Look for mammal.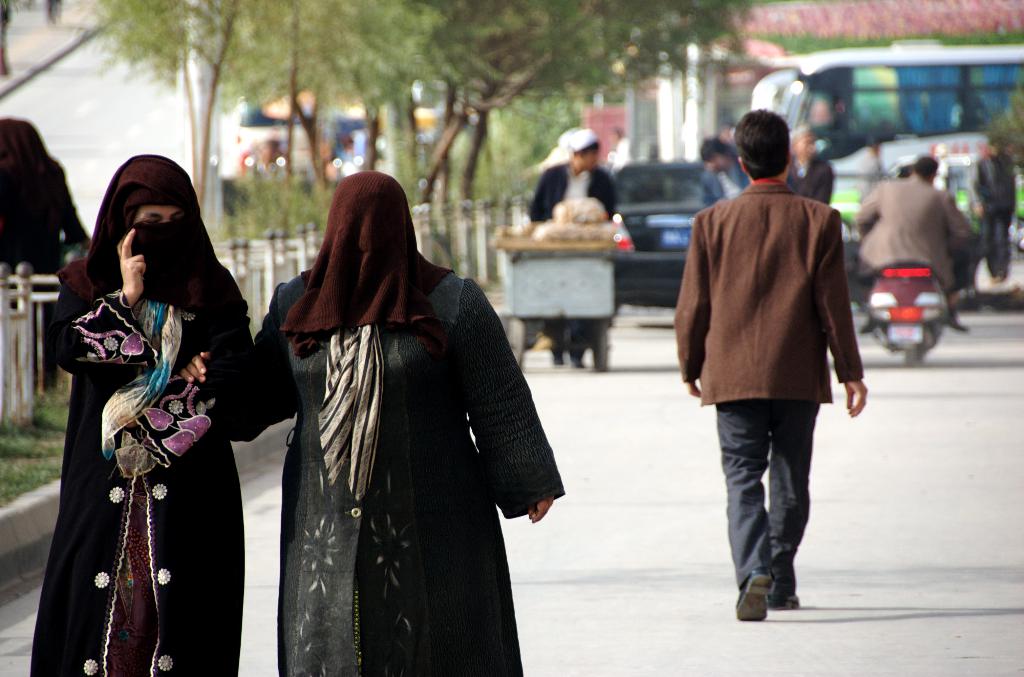
Found: <bbox>530, 127, 623, 368</bbox>.
